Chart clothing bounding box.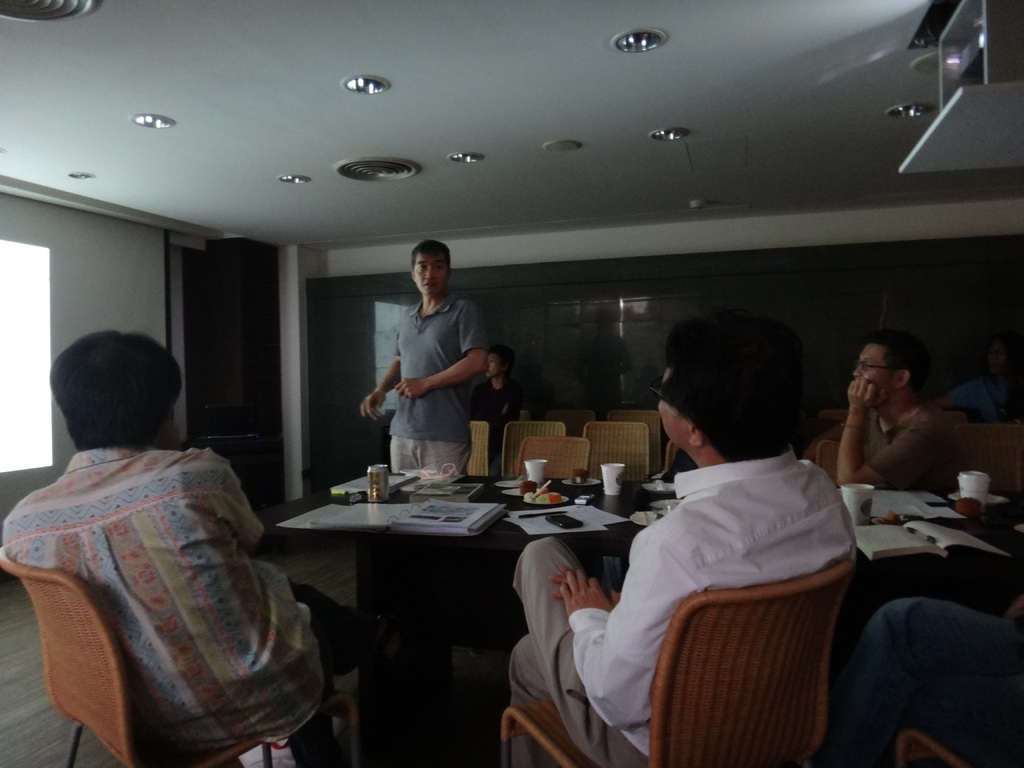
Charted: left=468, top=378, right=521, bottom=440.
